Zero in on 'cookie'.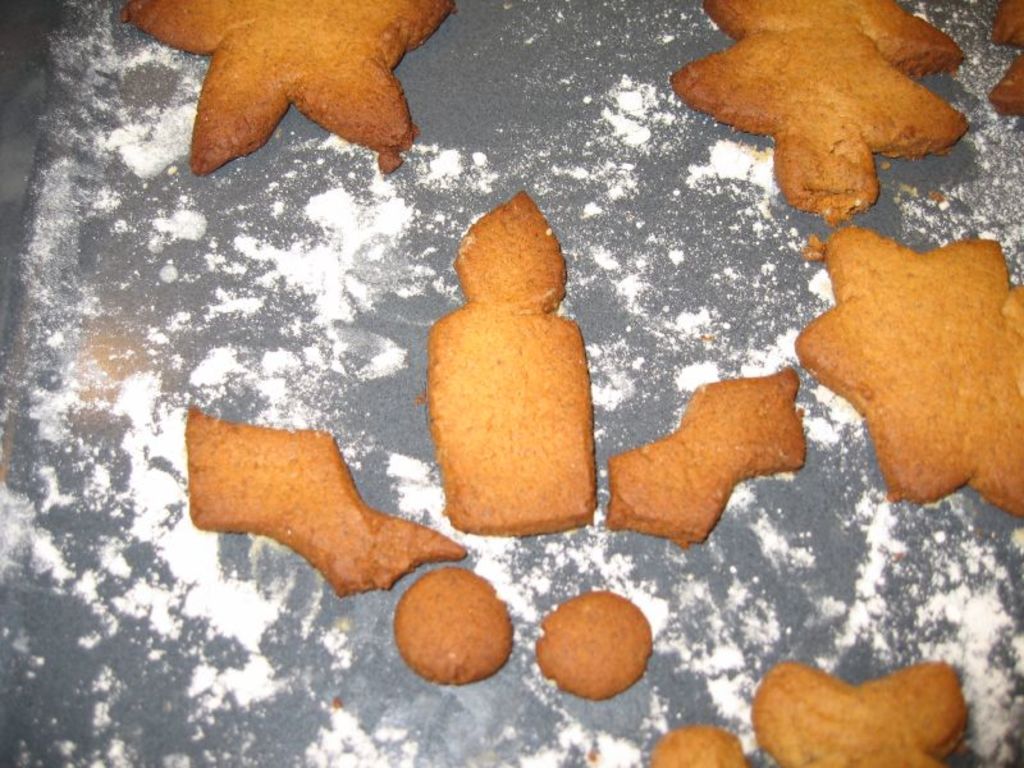
Zeroed in: 425 191 595 538.
